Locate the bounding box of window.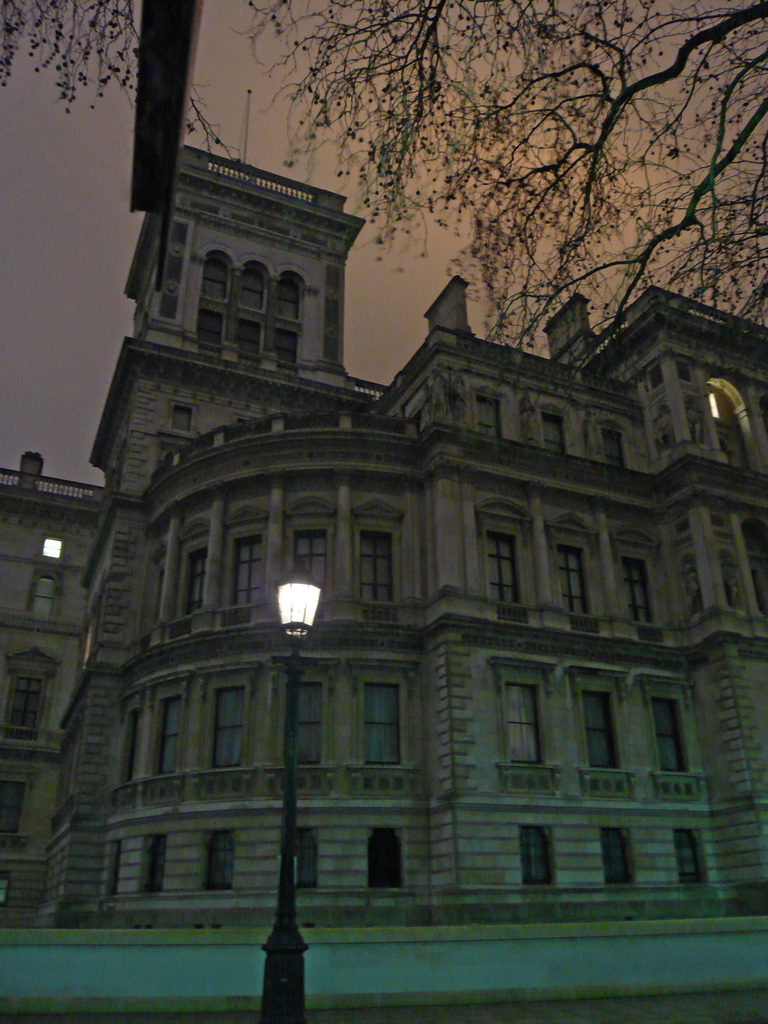
Bounding box: 217 541 264 613.
